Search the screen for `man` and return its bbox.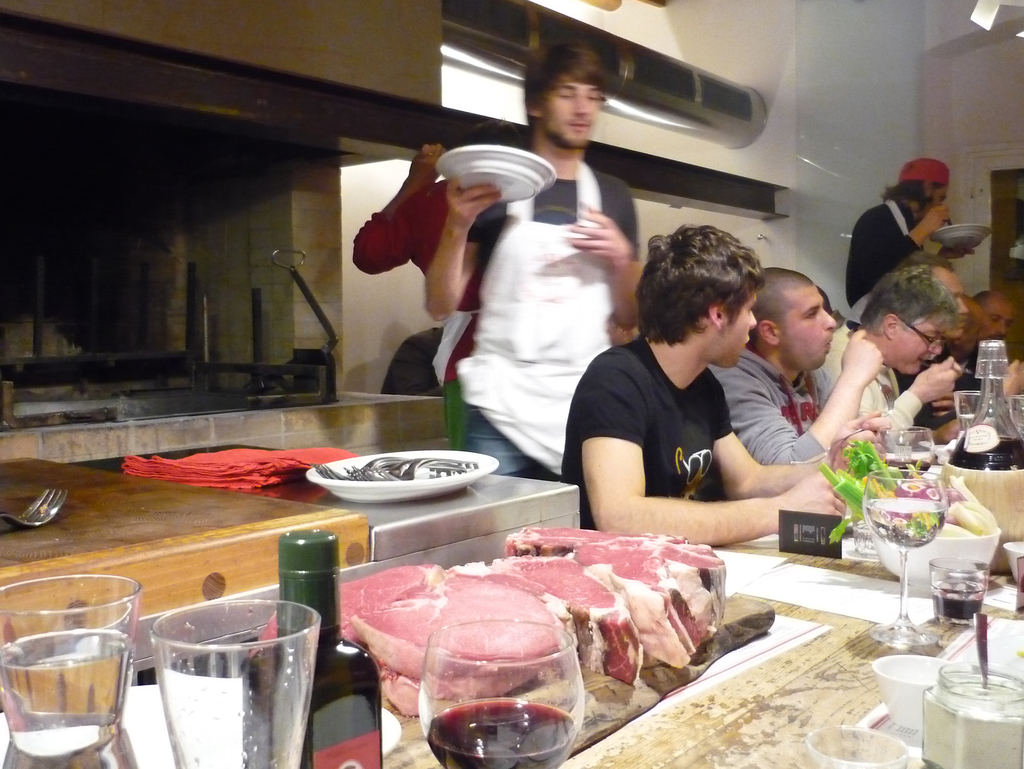
Found: left=810, top=267, right=964, bottom=449.
